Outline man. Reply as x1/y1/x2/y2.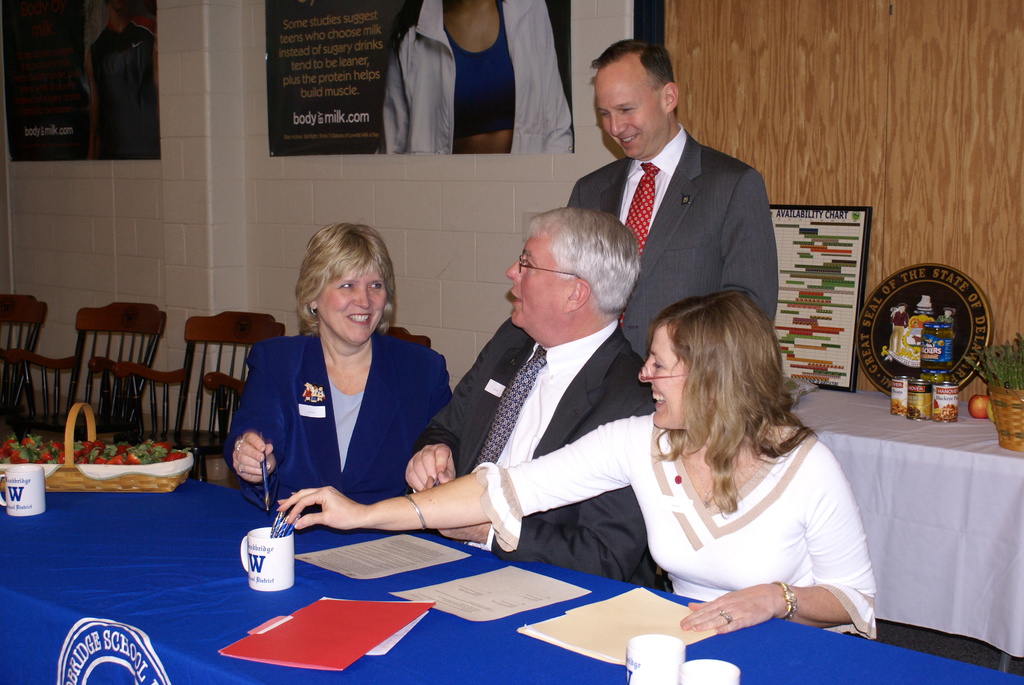
555/51/788/382.
